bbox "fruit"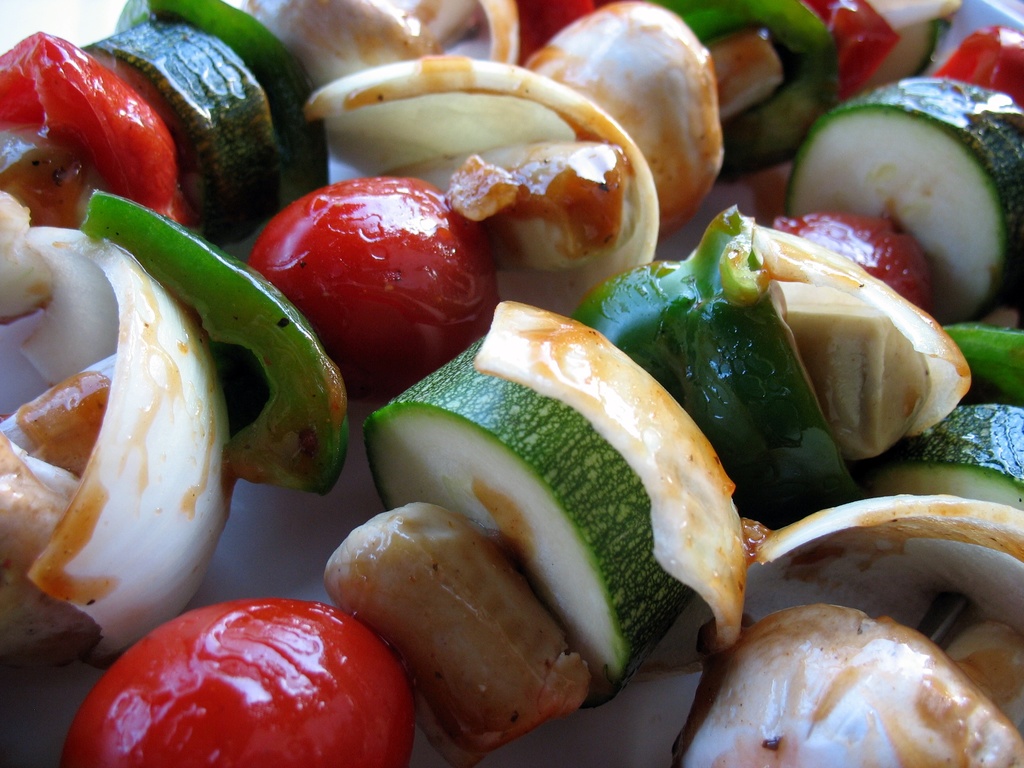
807, 0, 889, 104
